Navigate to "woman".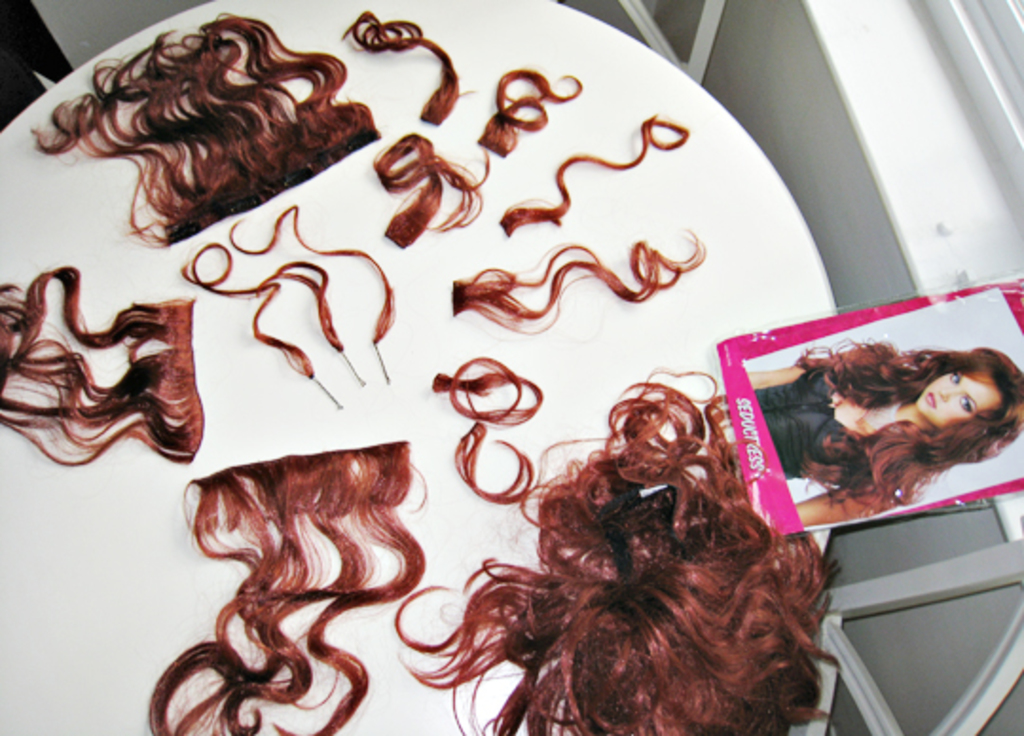
Navigation target: x1=734 y1=321 x2=1023 y2=543.
